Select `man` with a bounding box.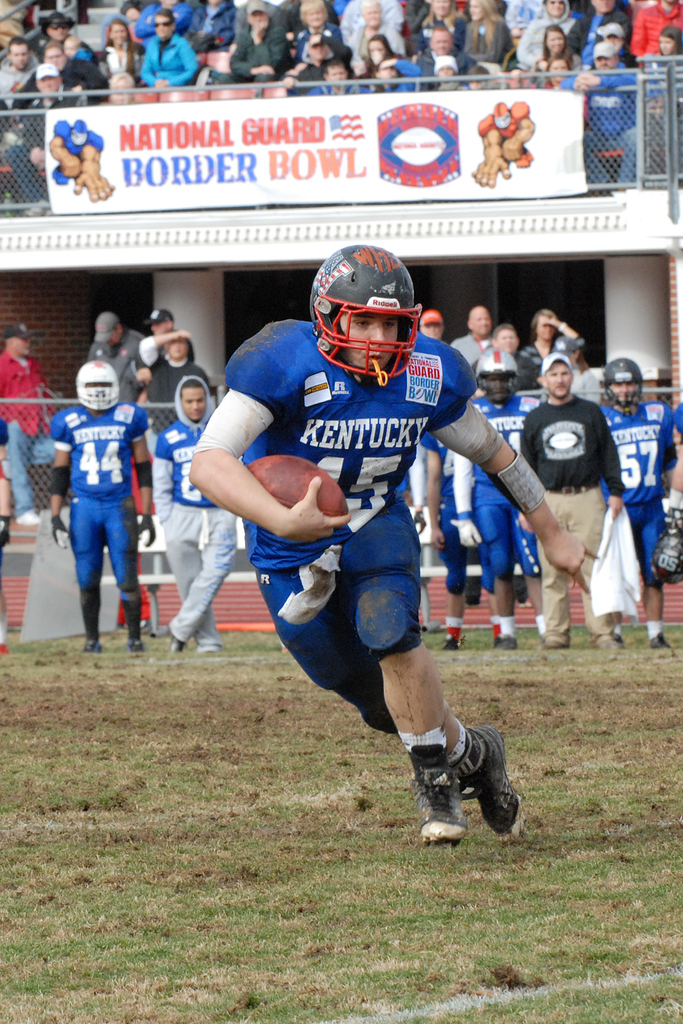
[42, 350, 144, 657].
